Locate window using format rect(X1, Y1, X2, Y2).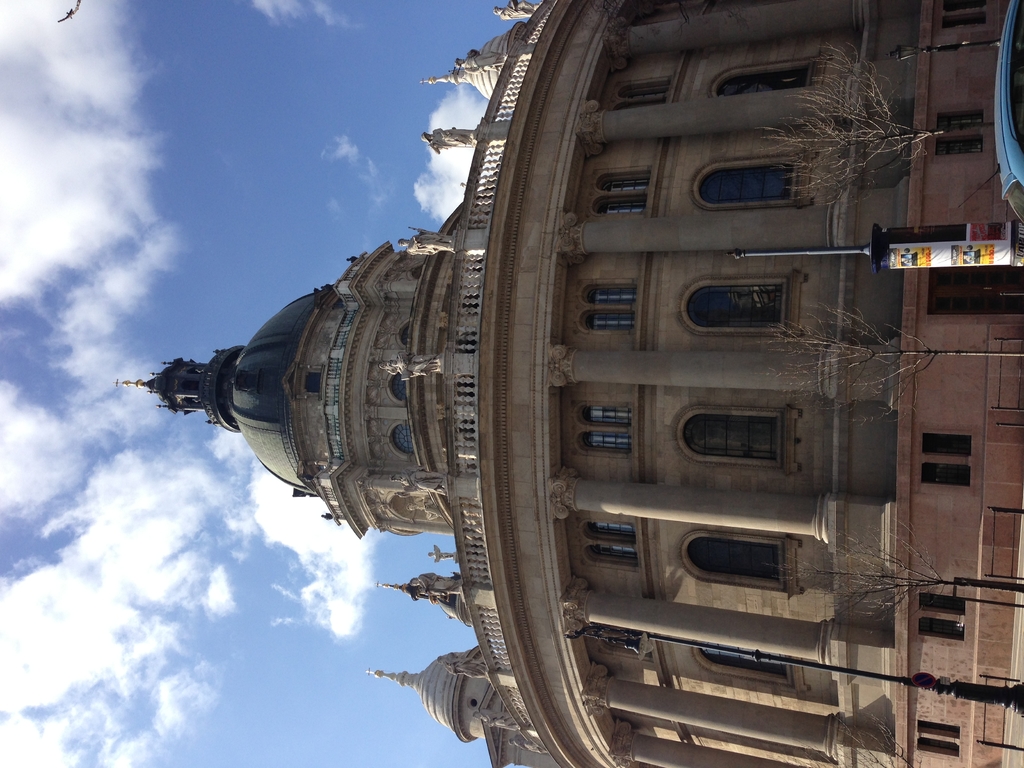
rect(622, 79, 668, 95).
